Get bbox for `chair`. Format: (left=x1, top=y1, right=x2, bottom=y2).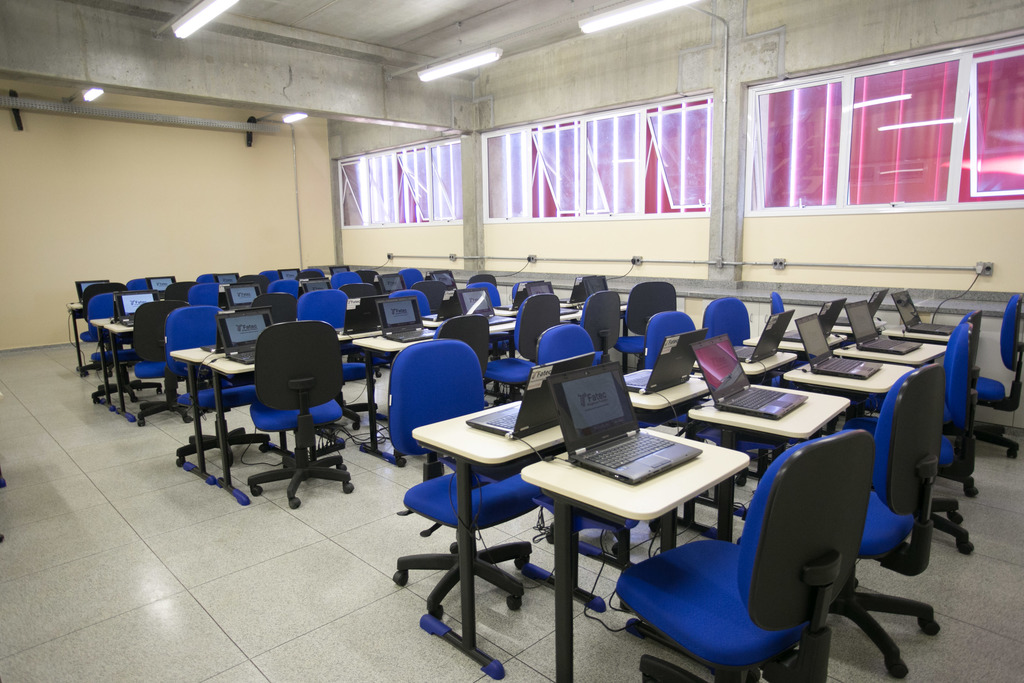
(left=644, top=384, right=932, bottom=679).
